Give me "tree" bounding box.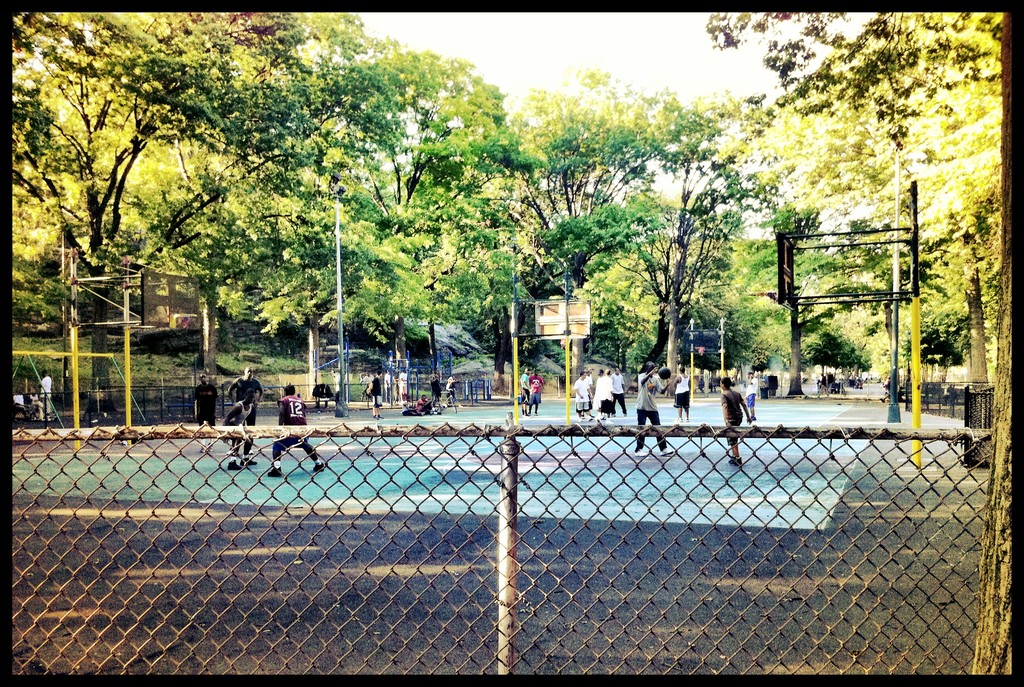
BBox(703, 8, 1005, 140).
